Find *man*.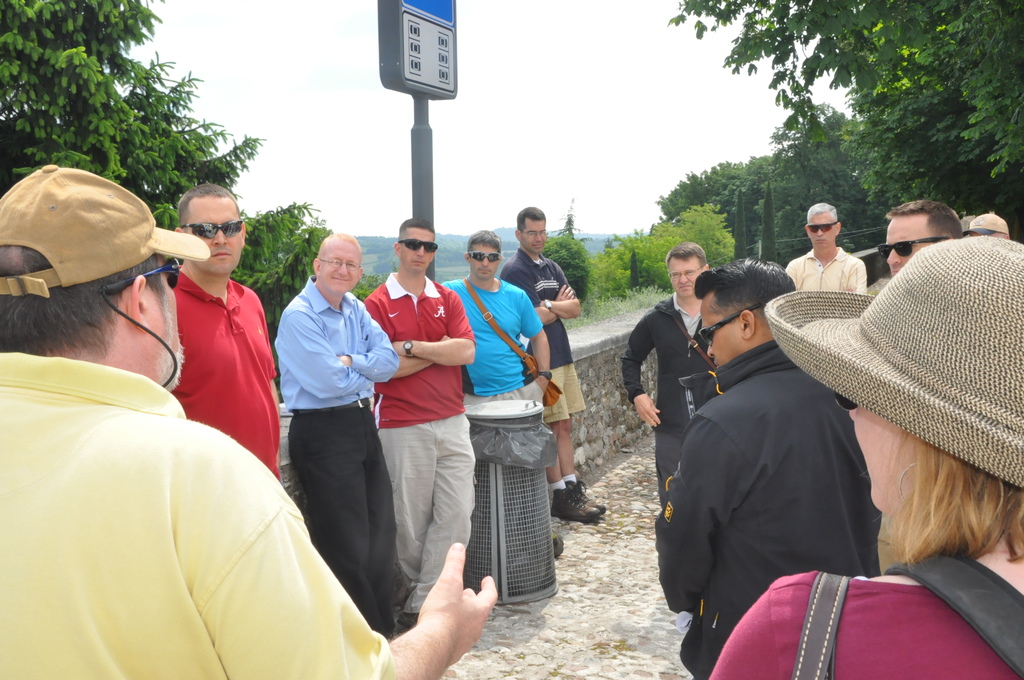
[671, 249, 945, 679].
